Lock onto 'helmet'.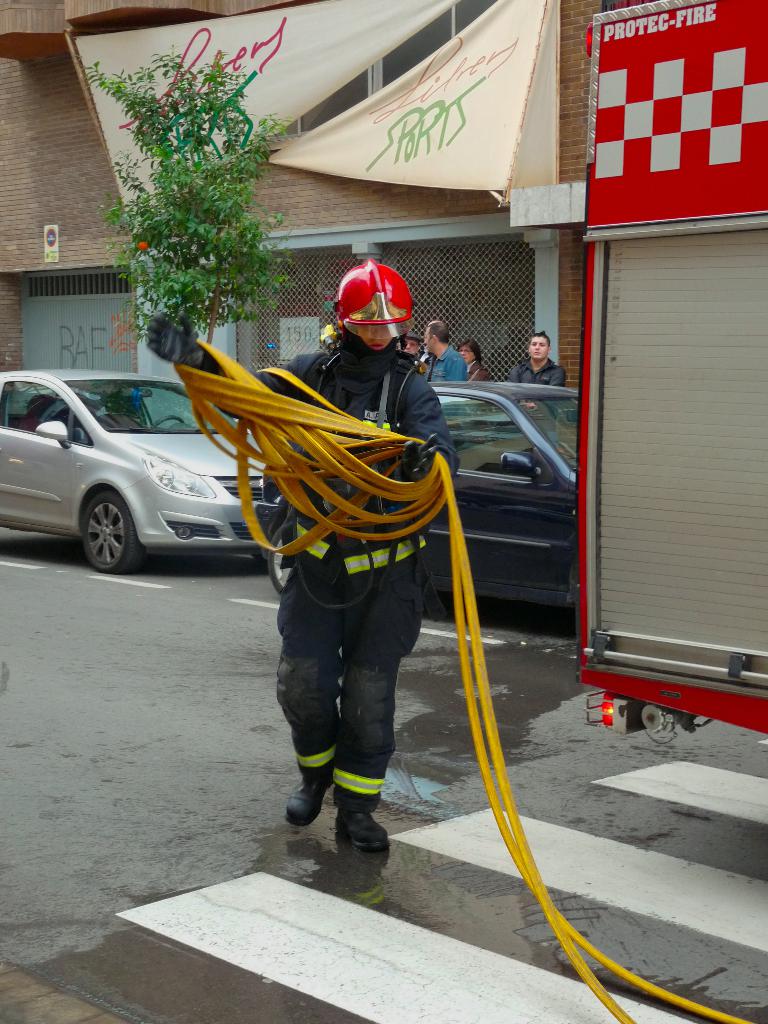
Locked: bbox=[328, 252, 415, 353].
